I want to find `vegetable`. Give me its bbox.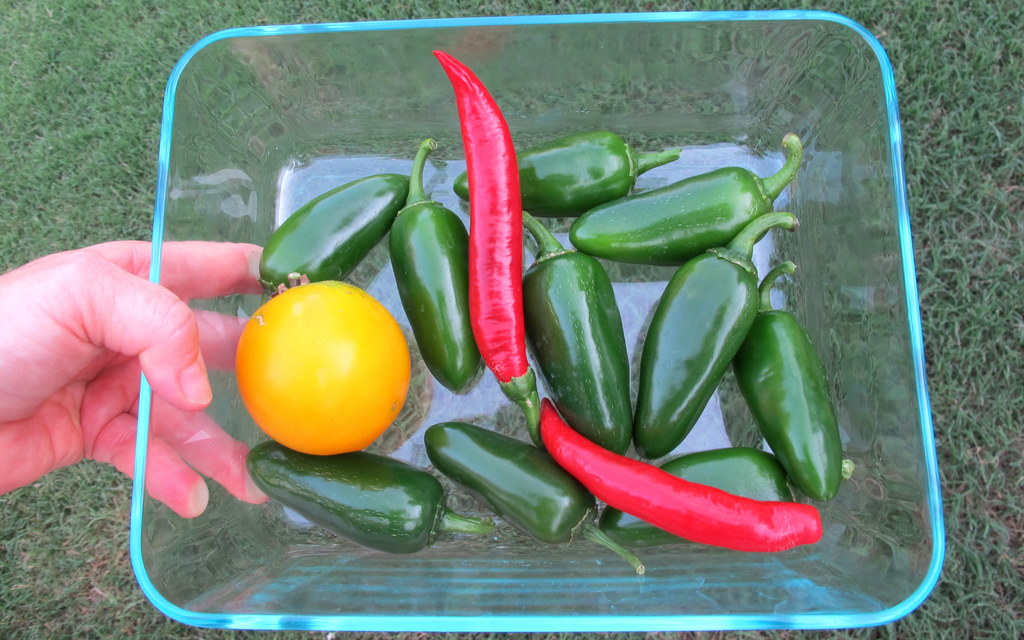
(x1=244, y1=441, x2=492, y2=561).
